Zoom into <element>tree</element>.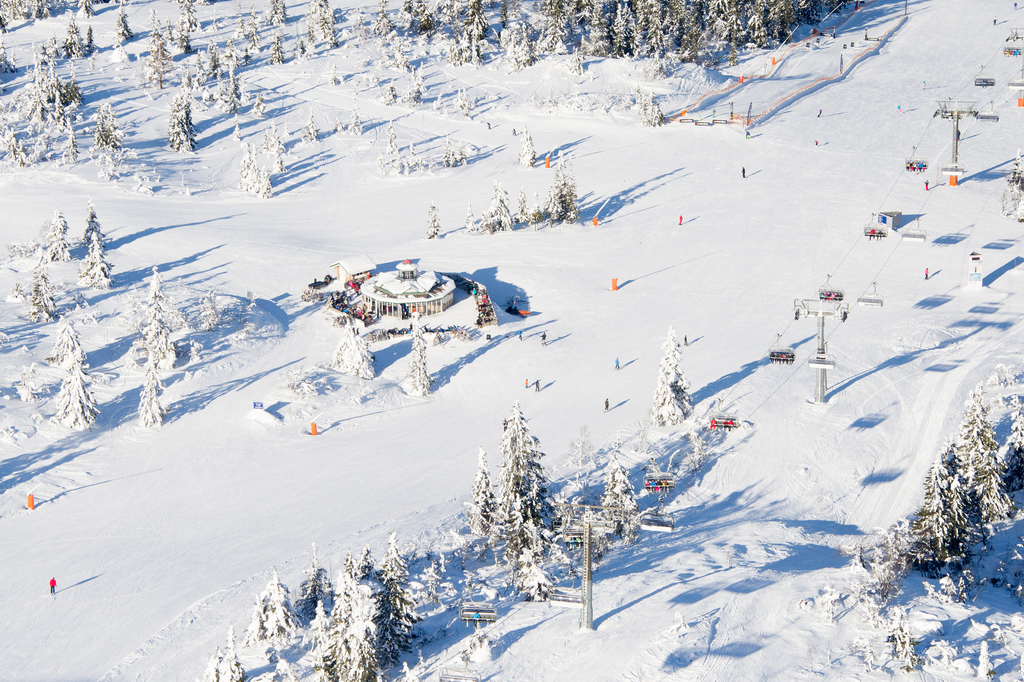
Zoom target: Rect(548, 162, 579, 228).
